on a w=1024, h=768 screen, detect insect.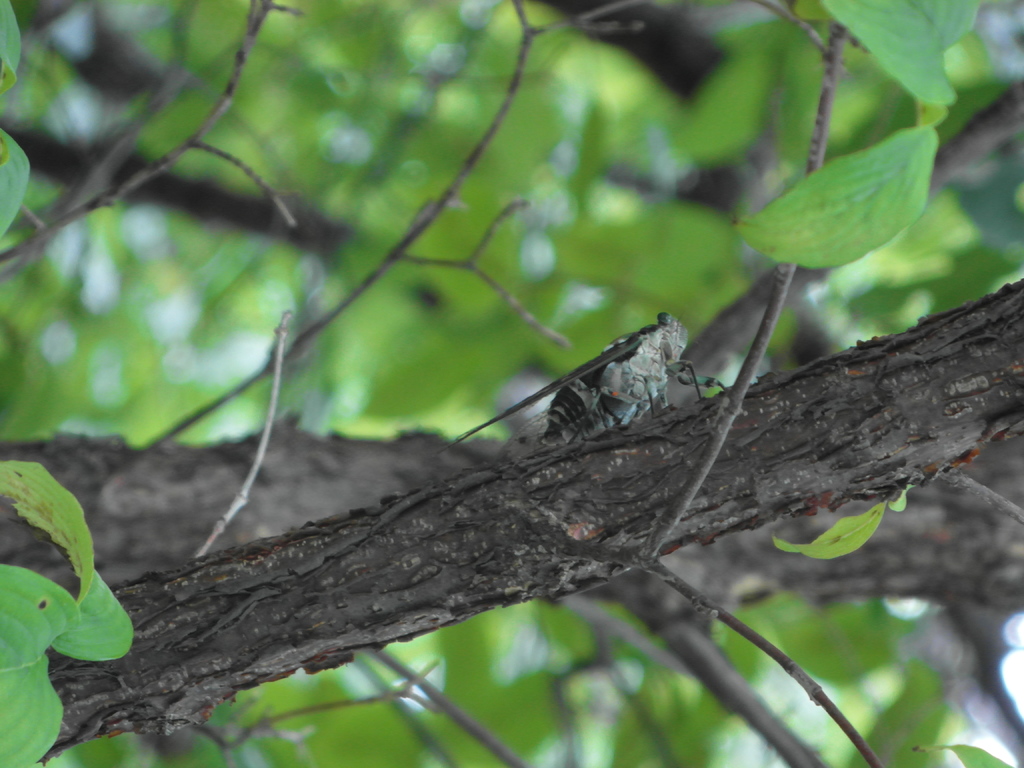
l=439, t=312, r=726, b=470.
